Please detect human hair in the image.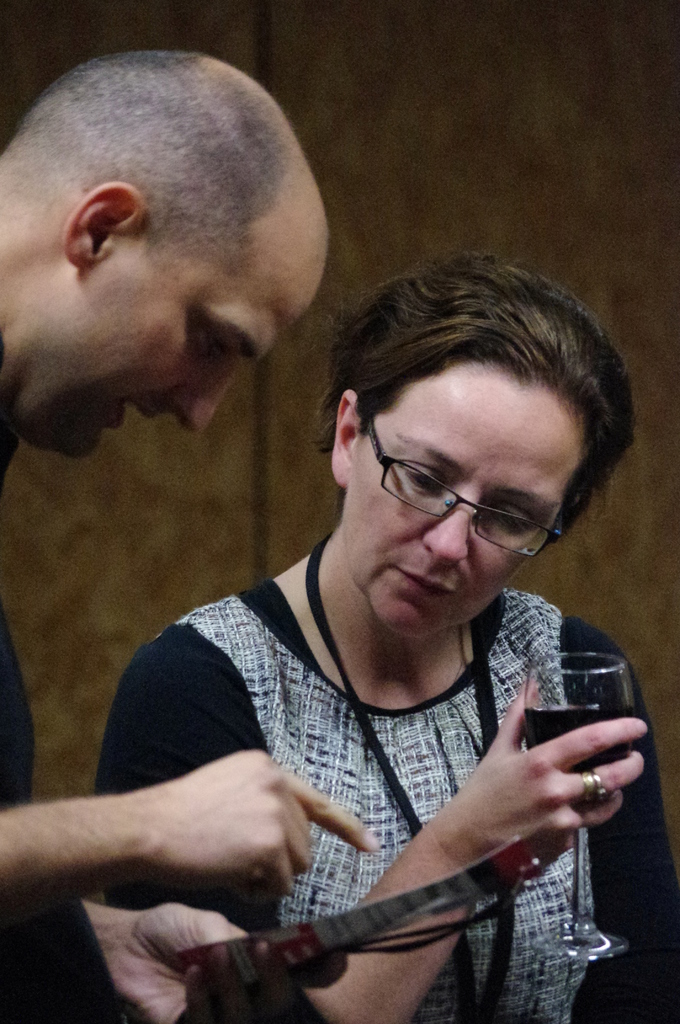
pyautogui.locateOnScreen(8, 43, 288, 283).
